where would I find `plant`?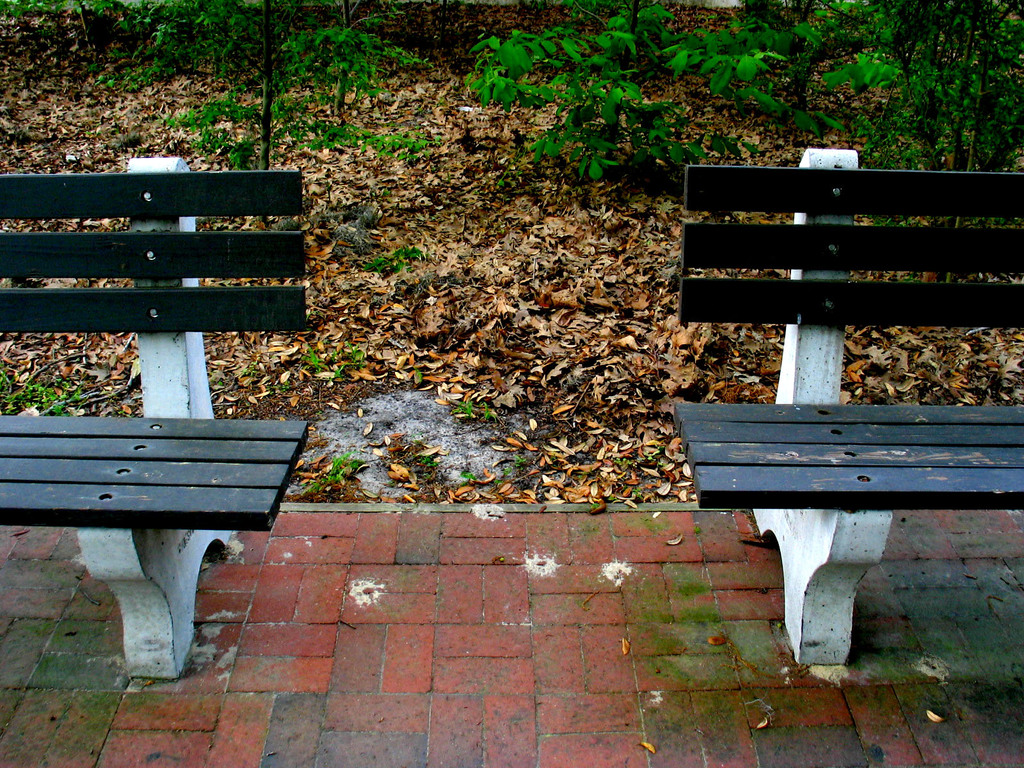
At <region>298, 344, 365, 380</region>.
